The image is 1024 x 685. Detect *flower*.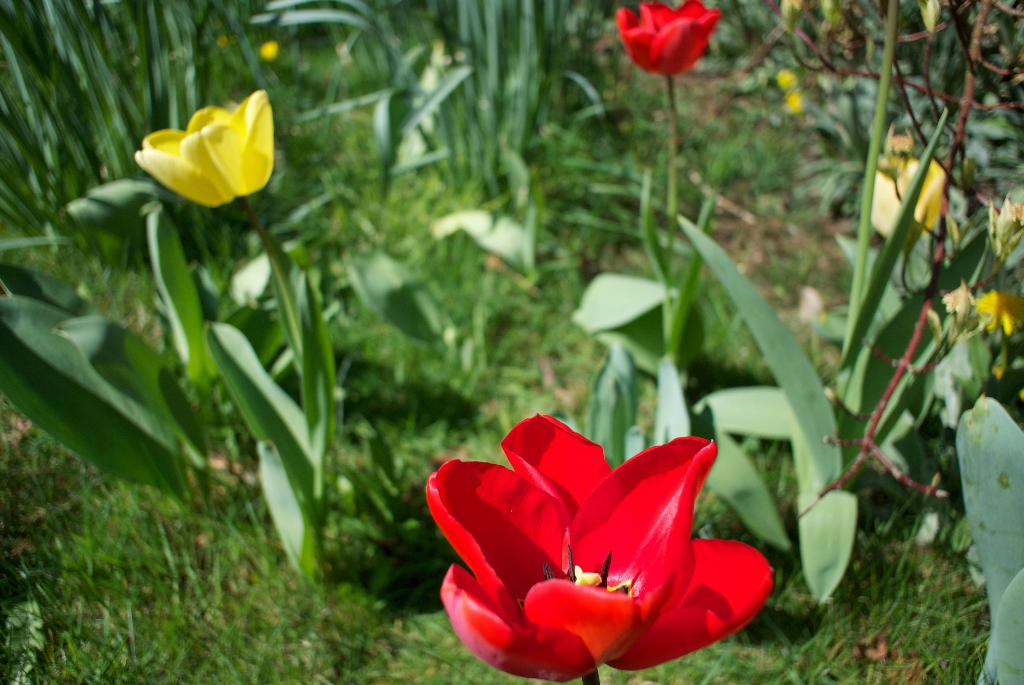
Detection: bbox=[421, 411, 781, 684].
